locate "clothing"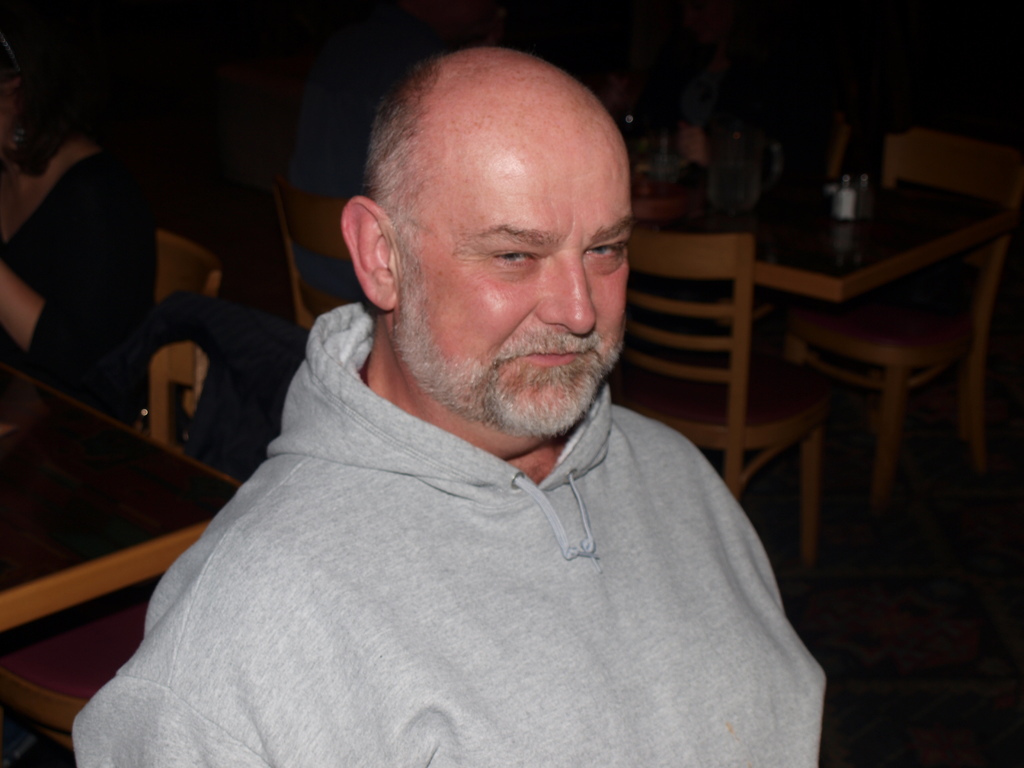
crop(0, 148, 150, 403)
